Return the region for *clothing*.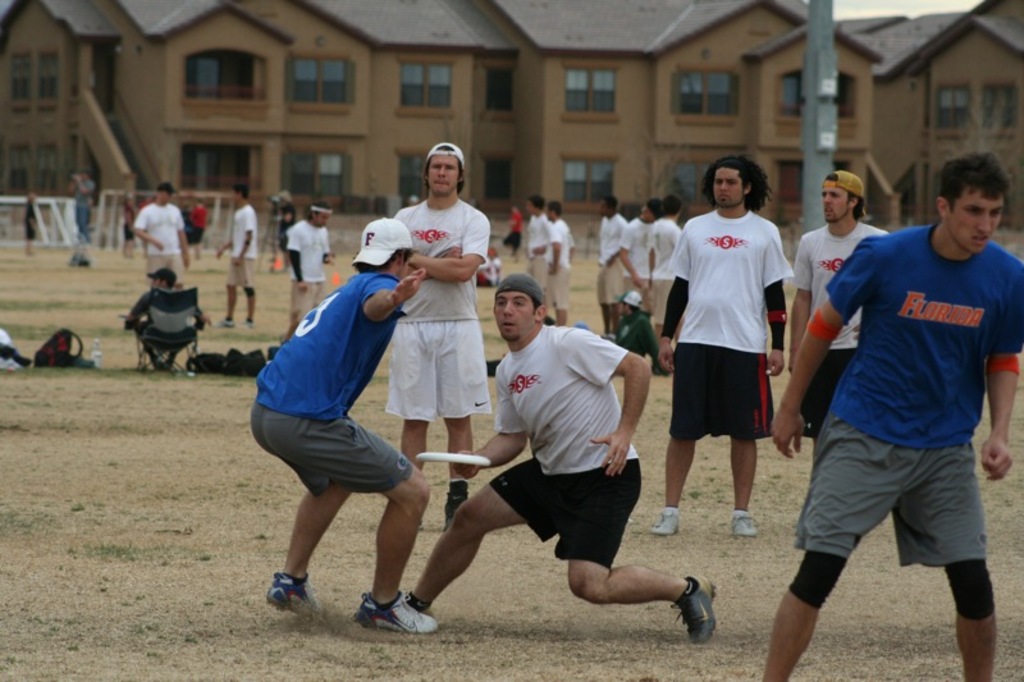
box(486, 324, 643, 566).
